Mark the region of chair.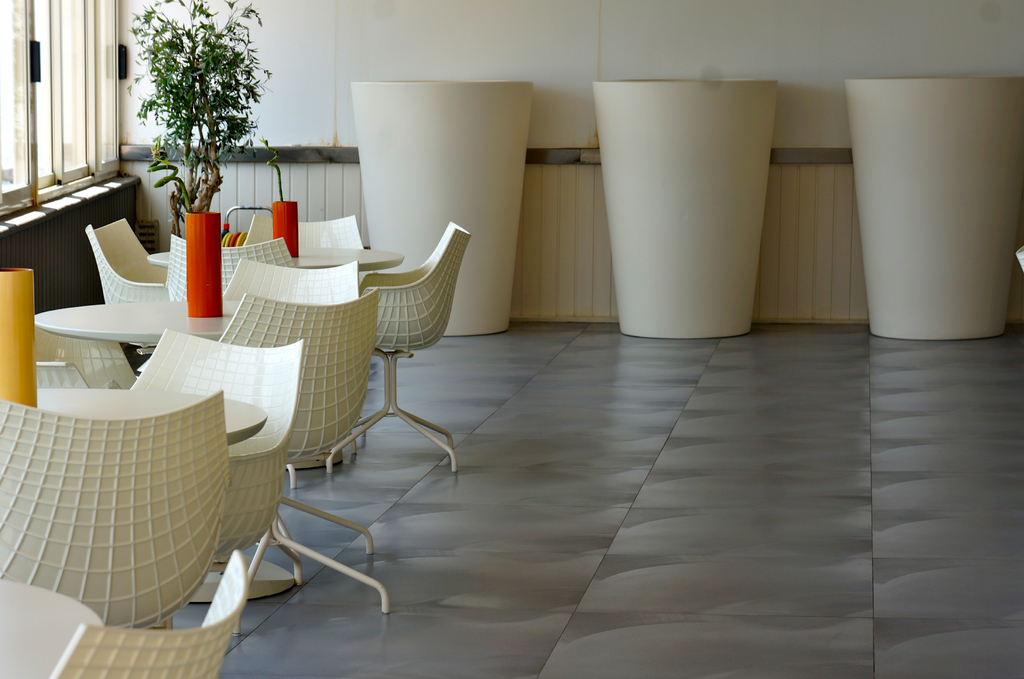
Region: {"left": 224, "top": 259, "right": 362, "bottom": 303}.
